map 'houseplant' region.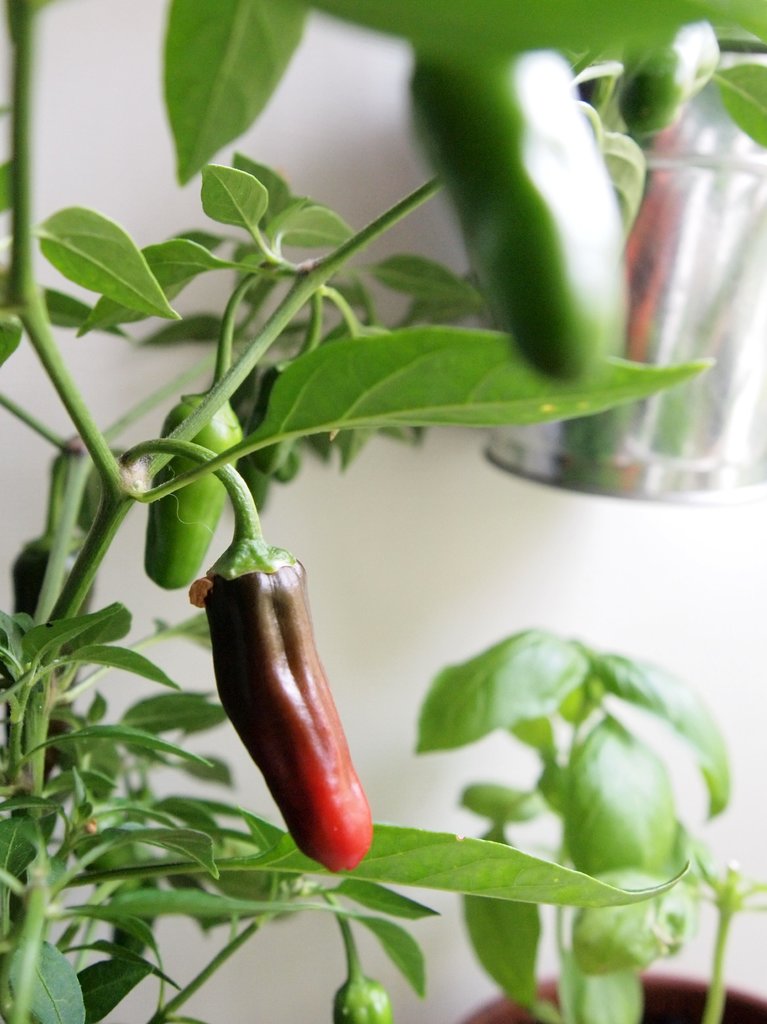
Mapped to x1=24, y1=8, x2=766, y2=930.
